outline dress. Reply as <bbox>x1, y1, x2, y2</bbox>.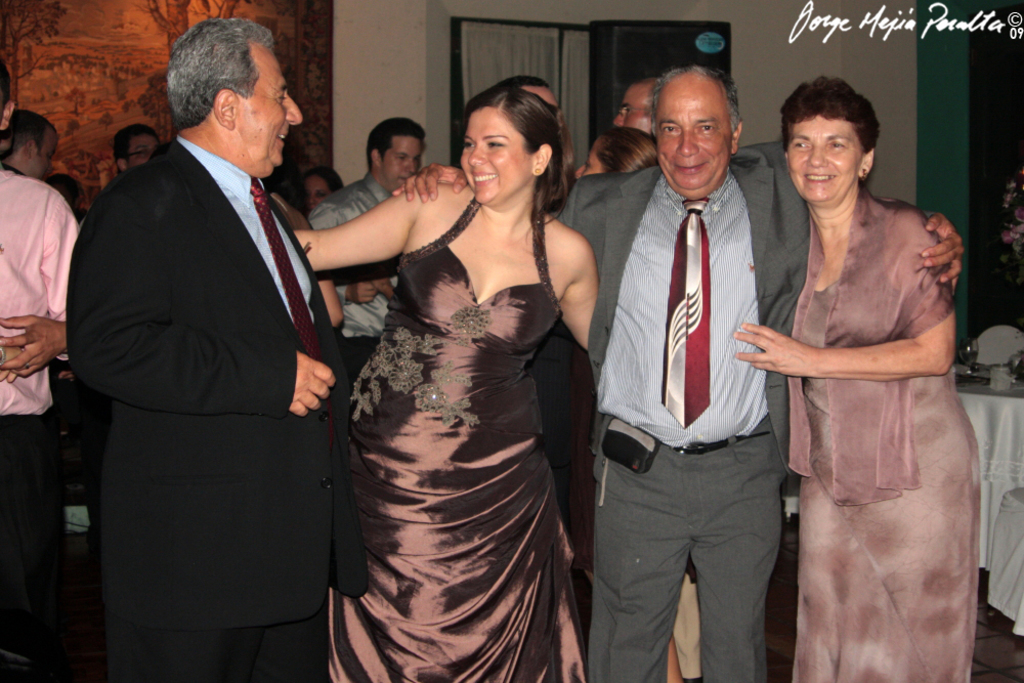
<bbox>801, 281, 983, 682</bbox>.
